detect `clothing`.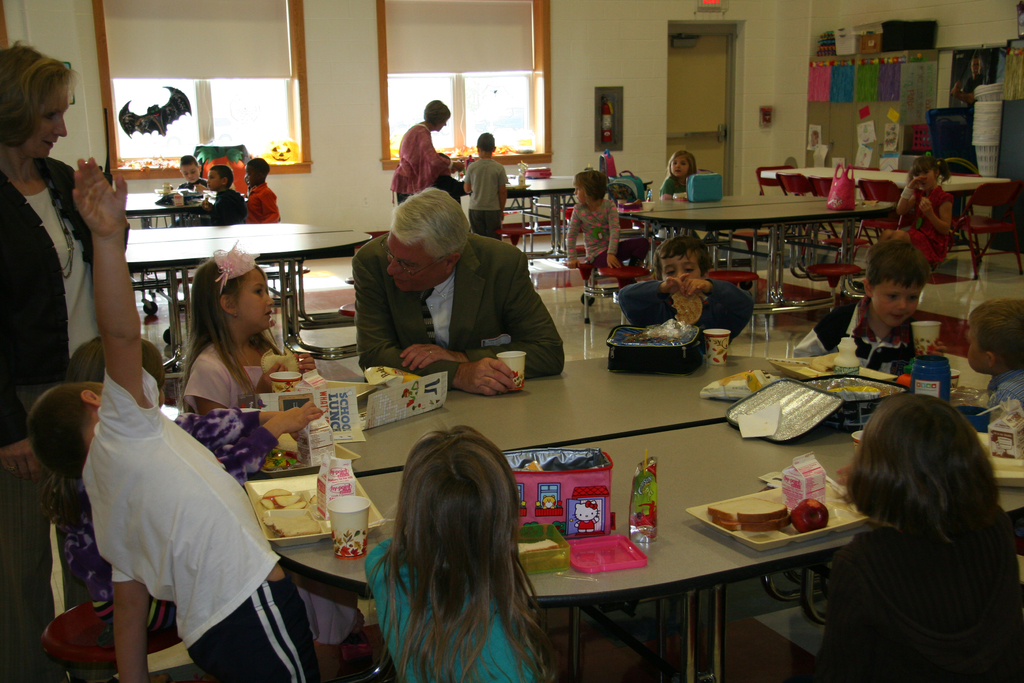
Detected at box=[458, 156, 506, 233].
